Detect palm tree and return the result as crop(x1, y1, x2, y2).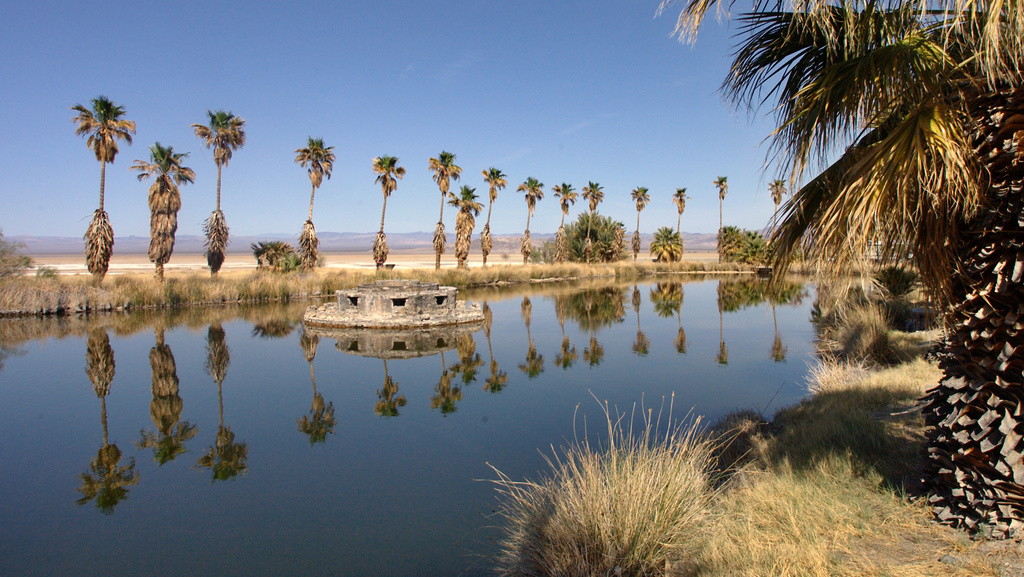
crop(765, 172, 804, 253).
